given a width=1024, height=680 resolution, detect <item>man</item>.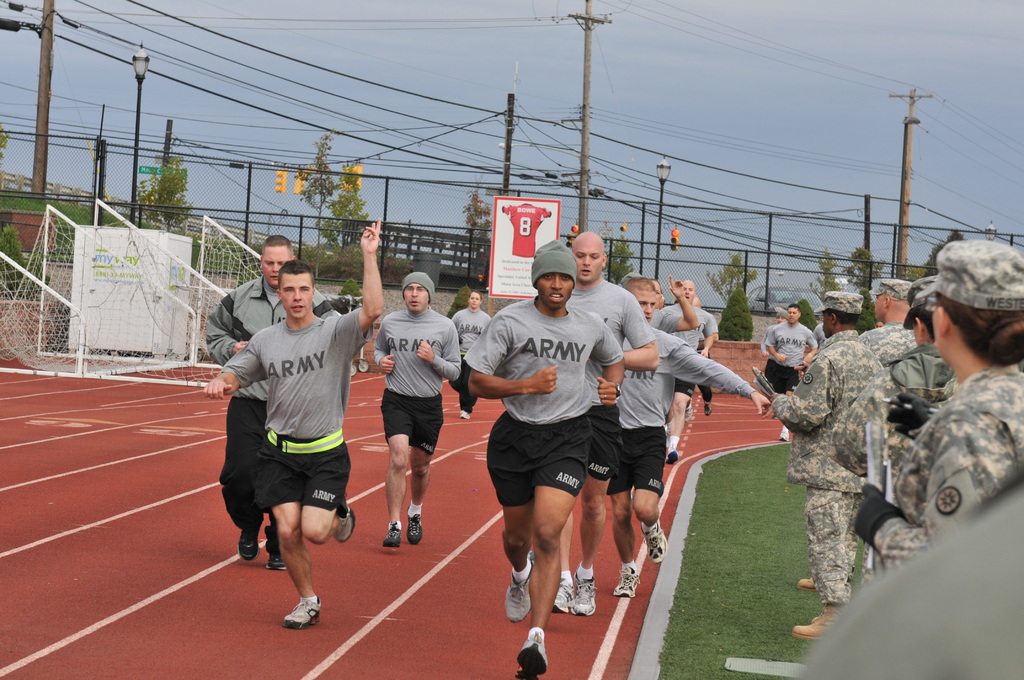
detection(372, 268, 458, 524).
